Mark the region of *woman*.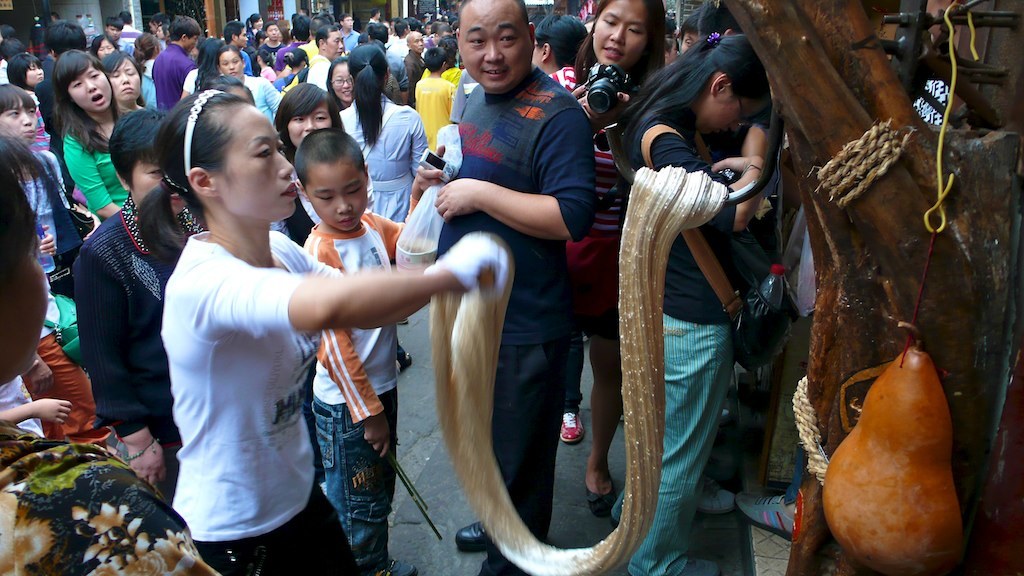
Region: left=553, top=0, right=669, bottom=521.
